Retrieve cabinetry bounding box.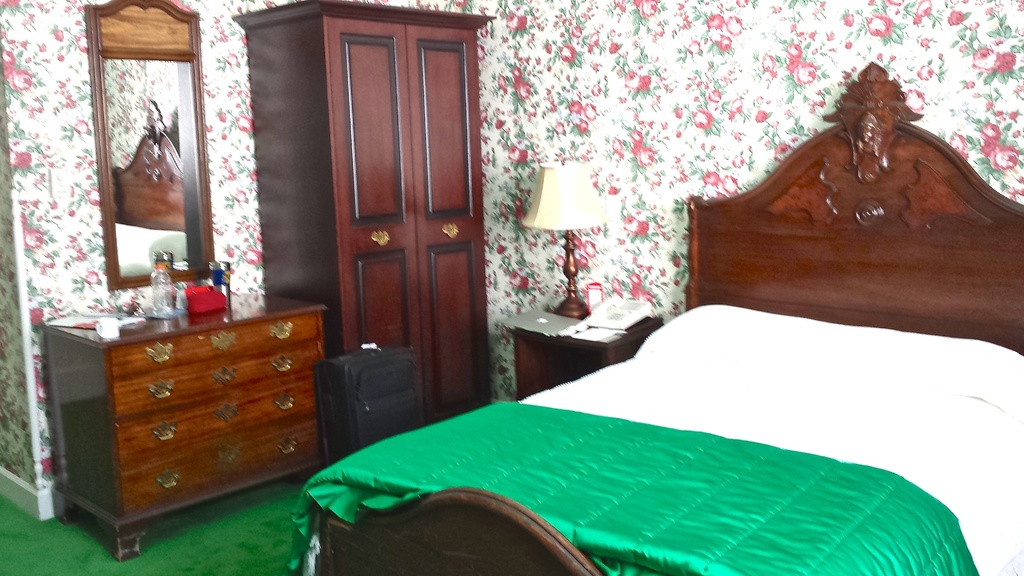
Bounding box: [x1=36, y1=298, x2=365, y2=575].
